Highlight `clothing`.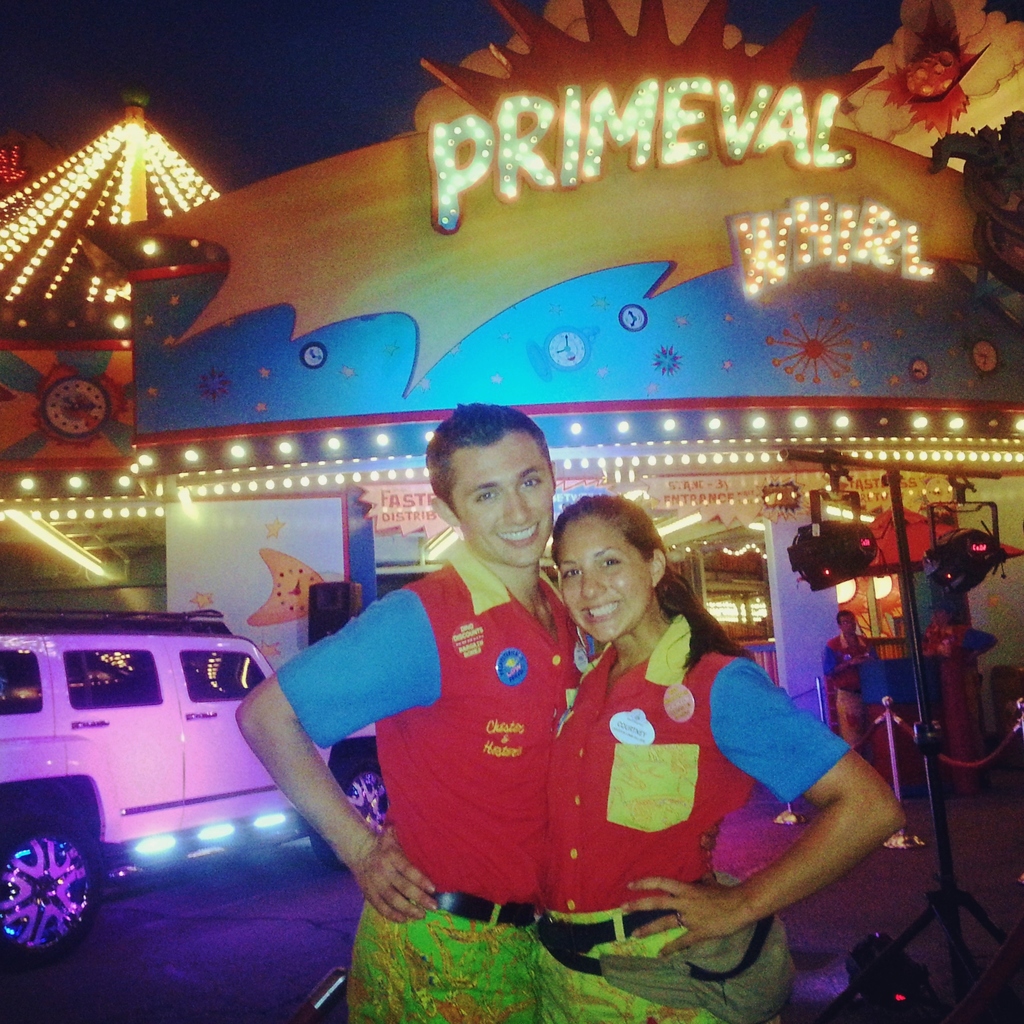
Highlighted region: box(533, 610, 853, 1023).
